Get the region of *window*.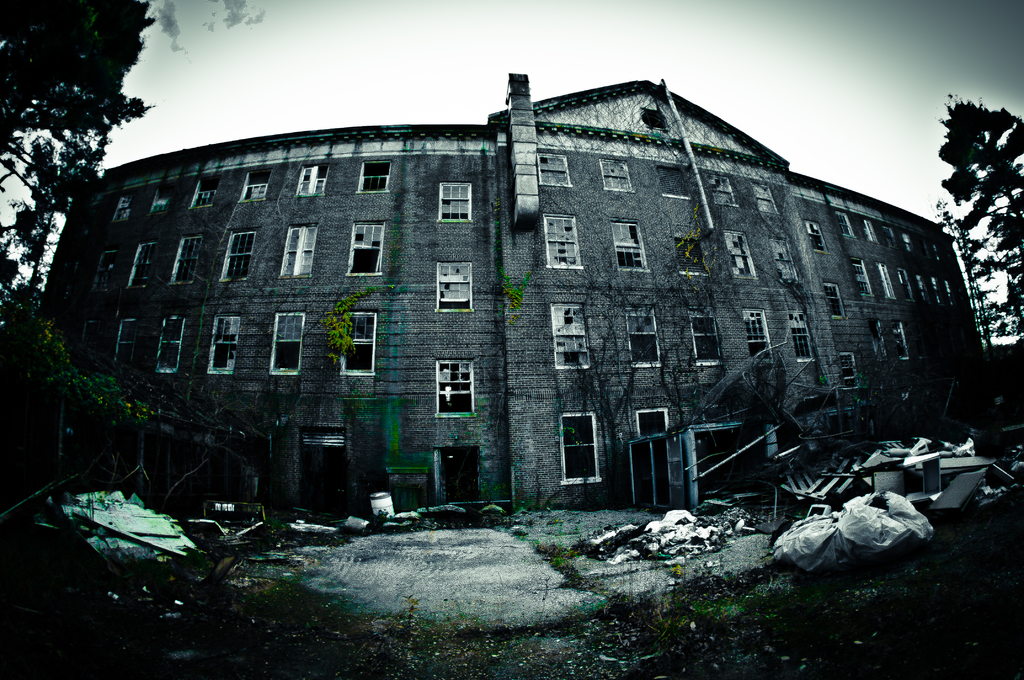
340, 313, 376, 376.
